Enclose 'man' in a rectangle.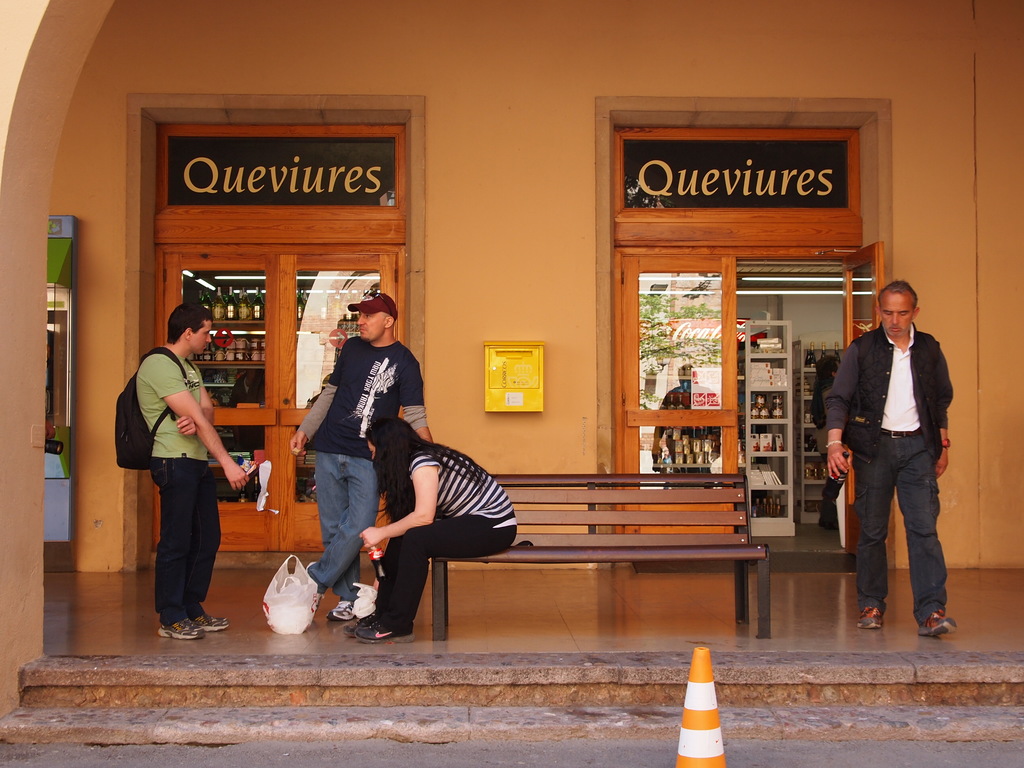
(x1=132, y1=303, x2=247, y2=648).
